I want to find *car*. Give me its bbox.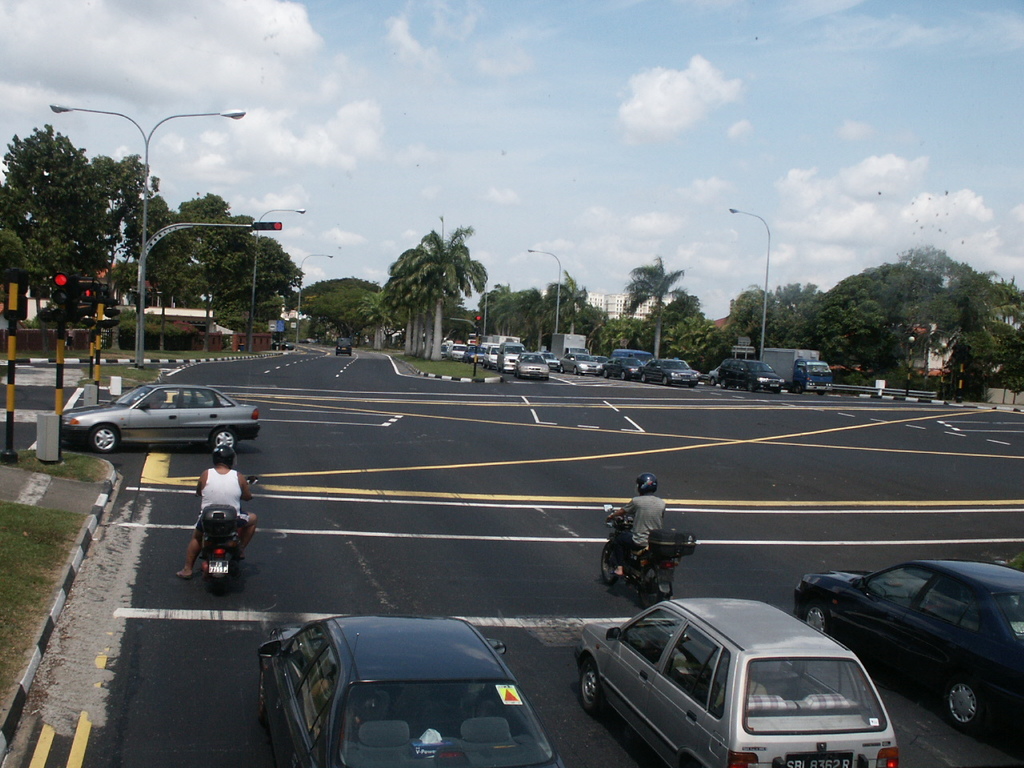
58 382 266 458.
